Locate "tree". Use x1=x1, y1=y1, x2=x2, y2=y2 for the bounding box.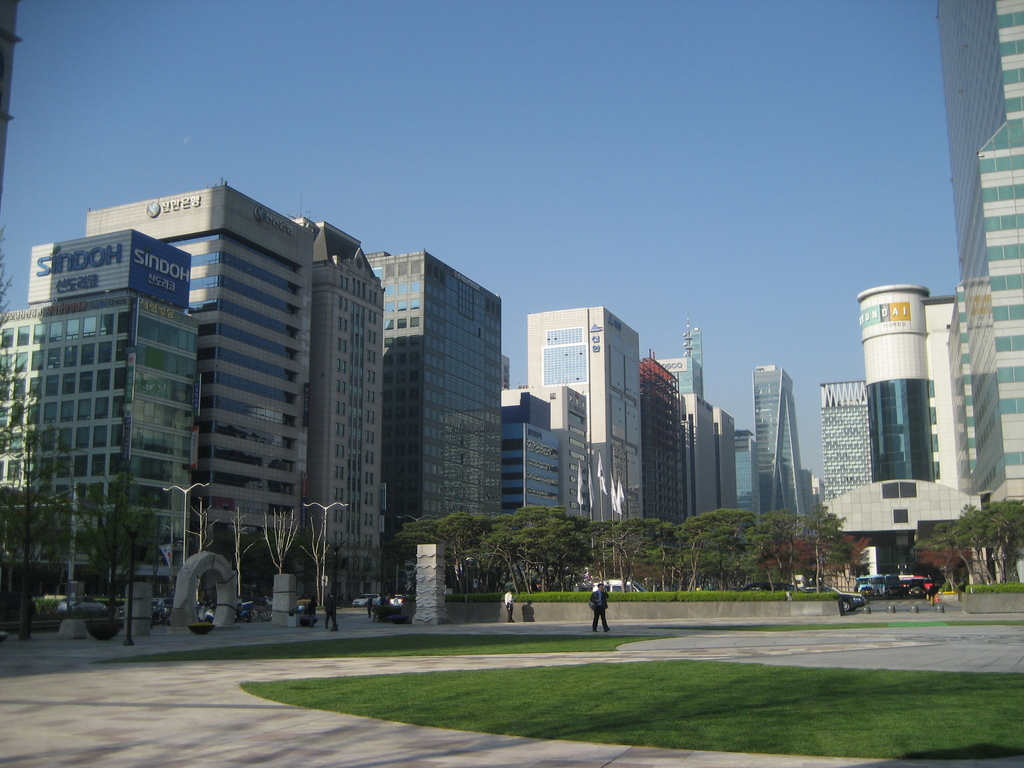
x1=440, y1=500, x2=484, y2=589.
